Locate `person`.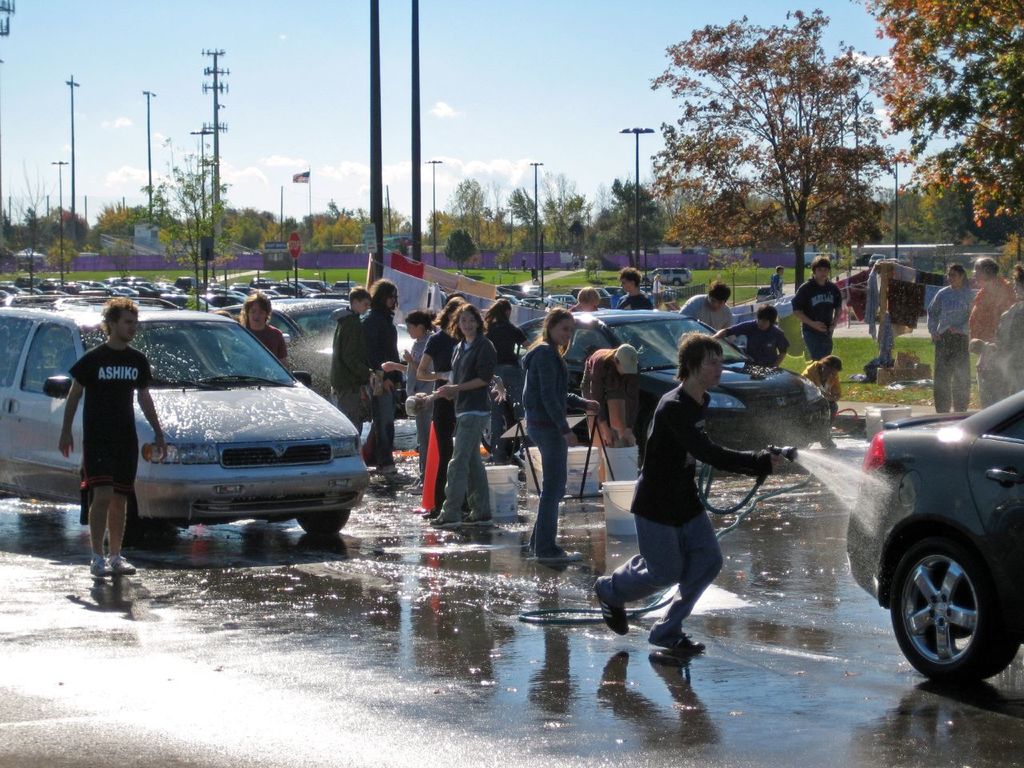
Bounding box: <region>56, 292, 175, 576</region>.
